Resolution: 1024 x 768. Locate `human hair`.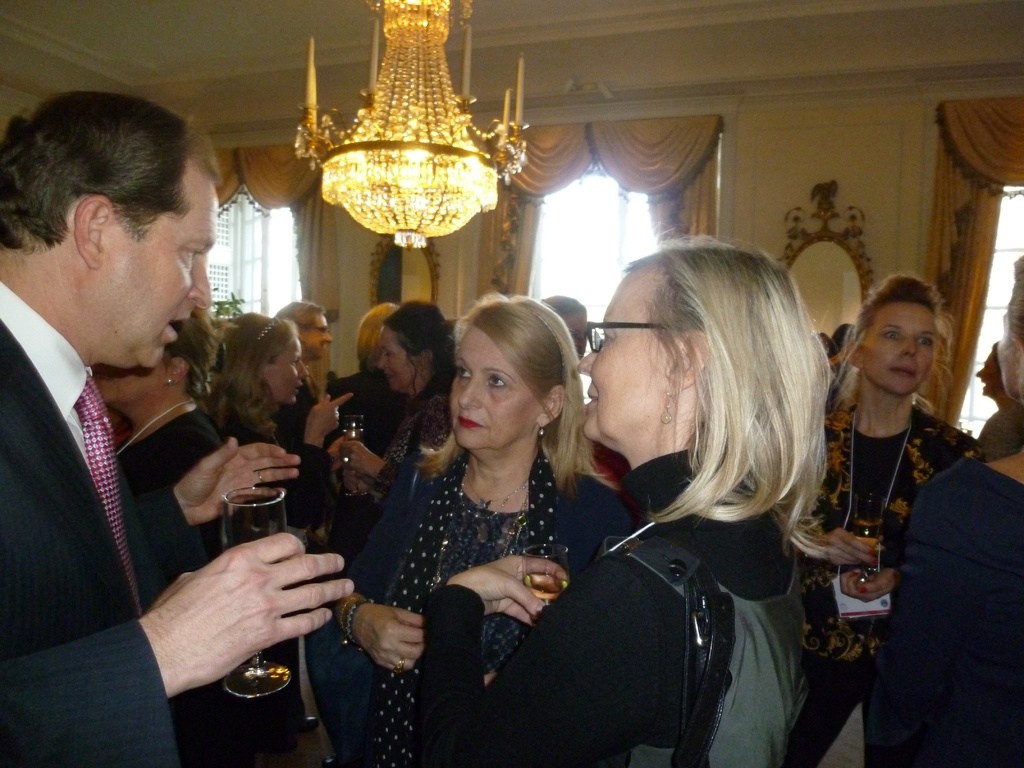
<bbox>356, 301, 399, 368</bbox>.
